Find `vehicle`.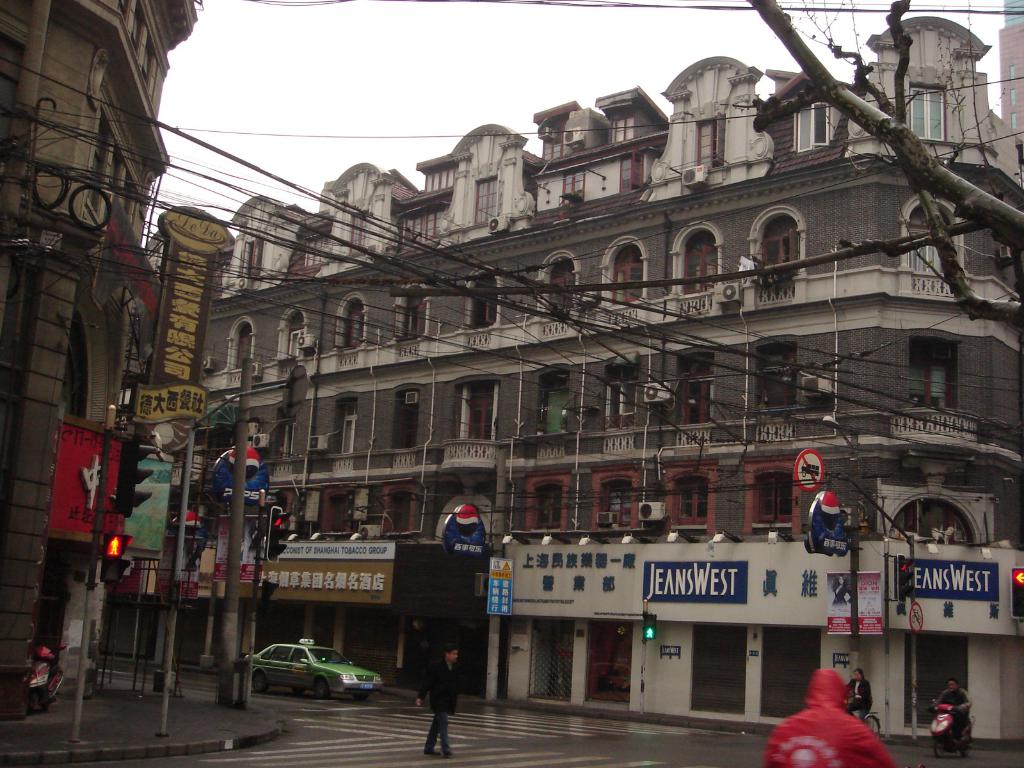
pyautogui.locateOnScreen(15, 644, 66, 722).
